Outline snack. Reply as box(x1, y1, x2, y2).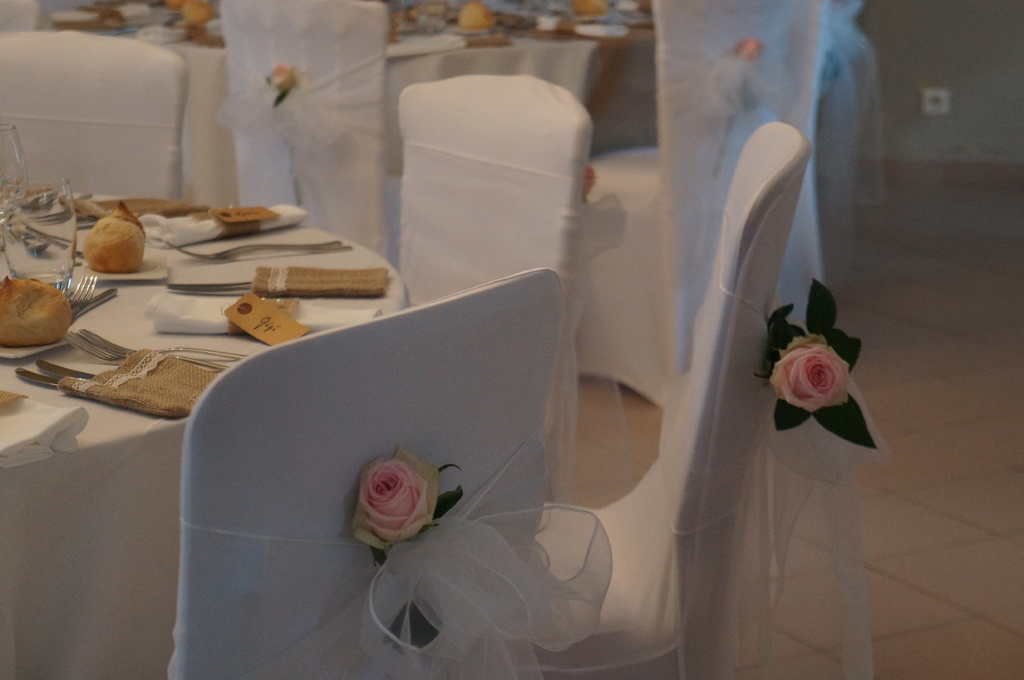
box(0, 274, 72, 344).
